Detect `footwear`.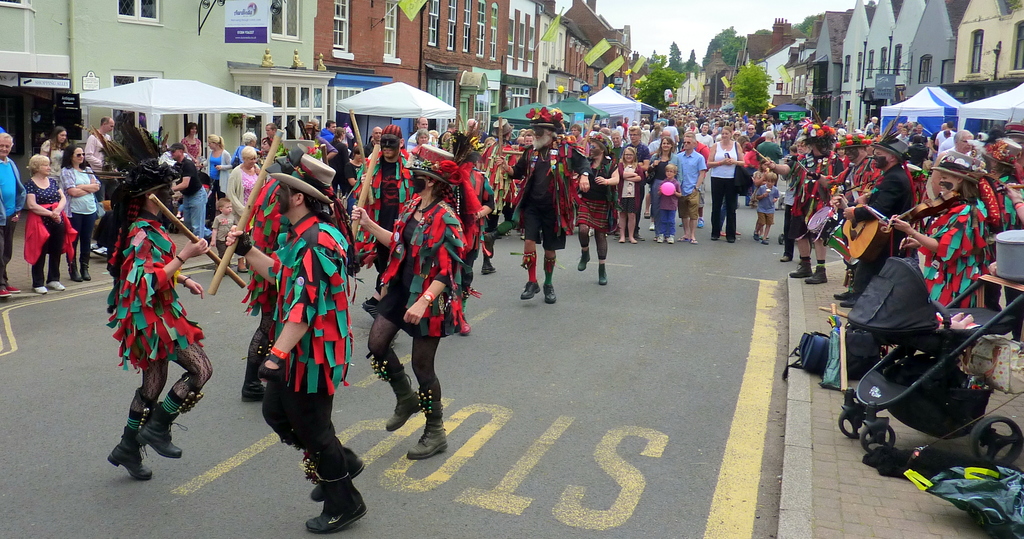
Detected at l=301, t=447, r=366, b=533.
